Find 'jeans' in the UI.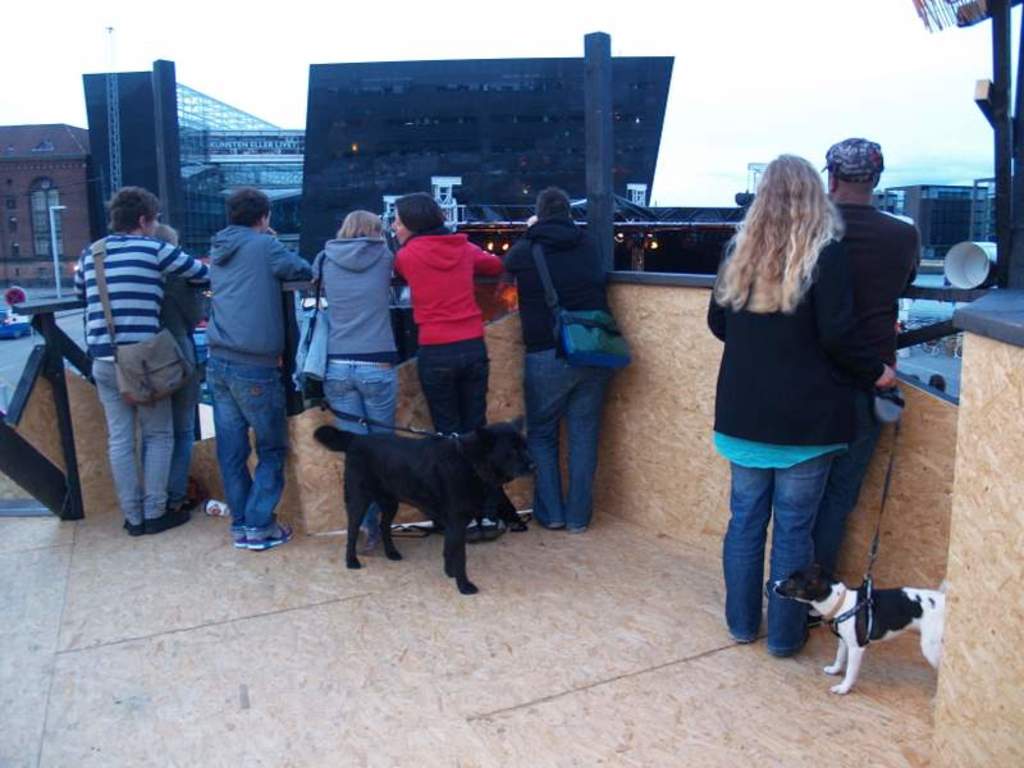
UI element at Rect(324, 358, 394, 536).
